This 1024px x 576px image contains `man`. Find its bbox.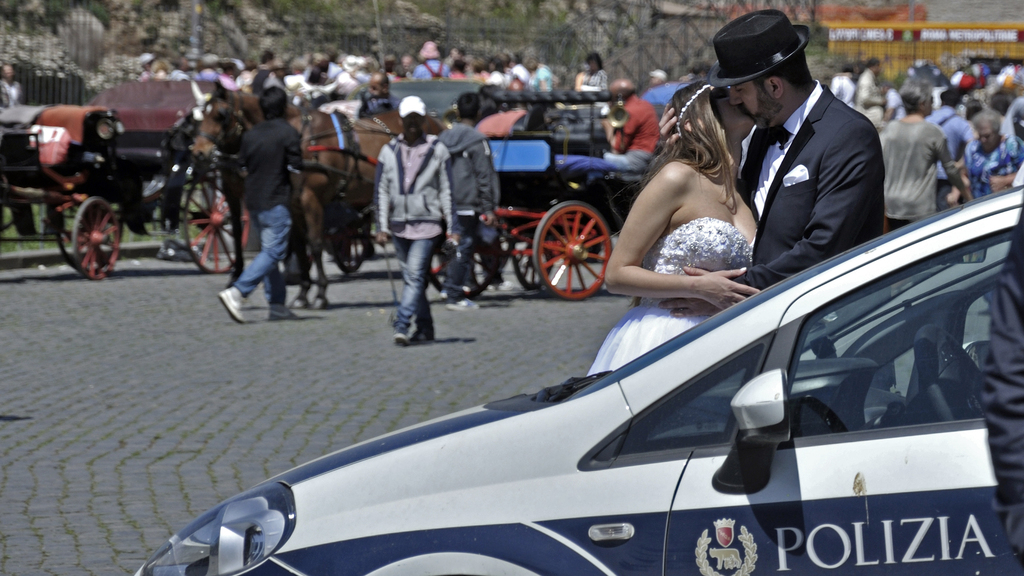
locate(932, 85, 973, 214).
